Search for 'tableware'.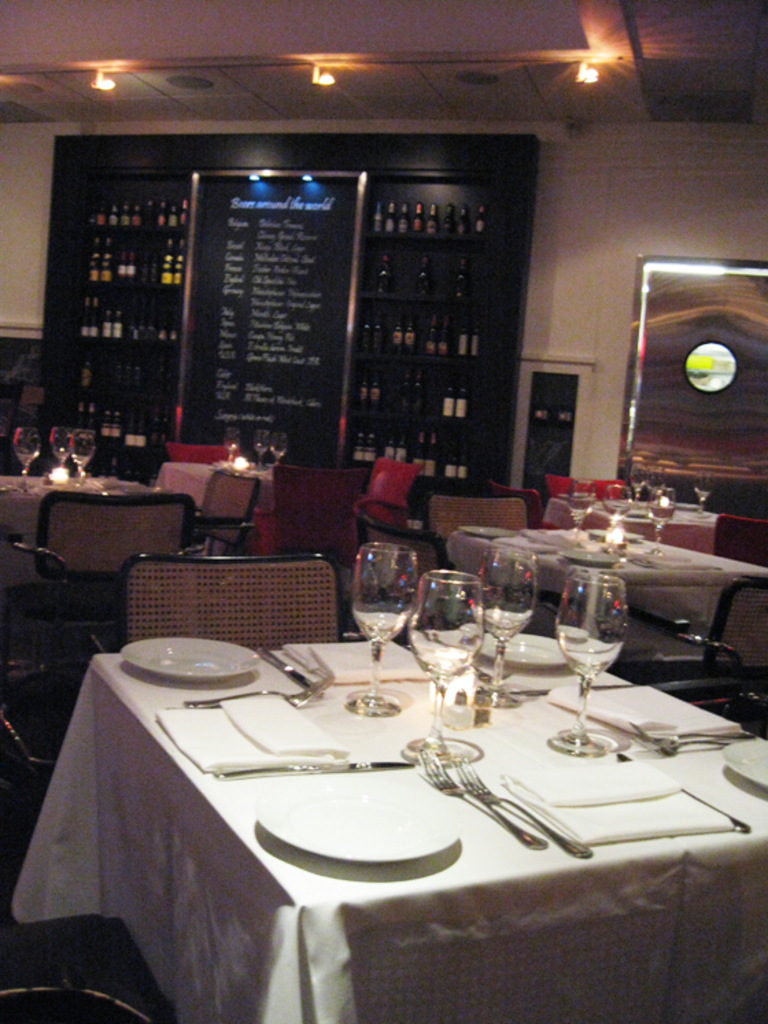
Found at pyautogui.locateOnScreen(417, 748, 549, 851).
